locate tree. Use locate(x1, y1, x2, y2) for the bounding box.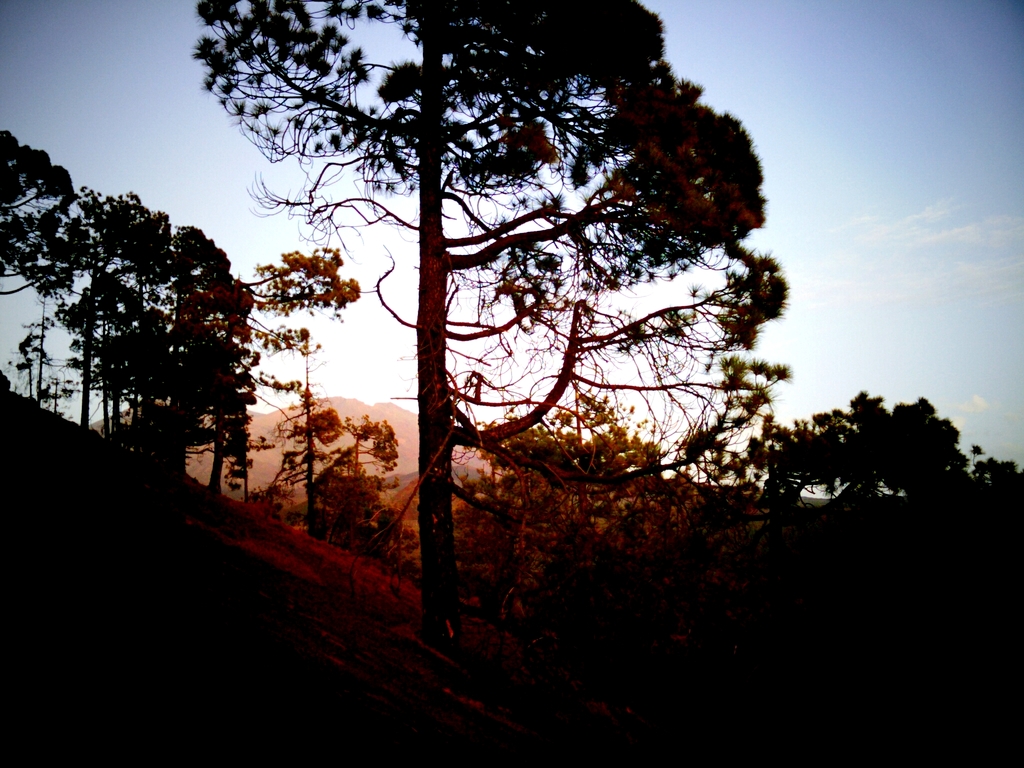
locate(305, 415, 392, 549).
